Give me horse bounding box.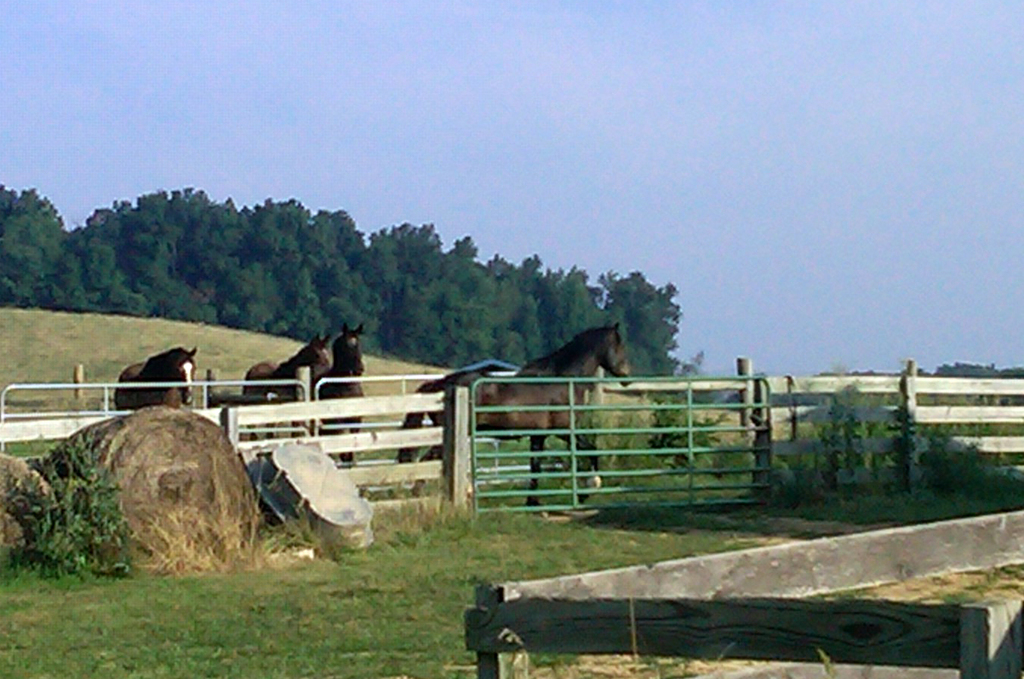
(x1=390, y1=318, x2=635, y2=513).
